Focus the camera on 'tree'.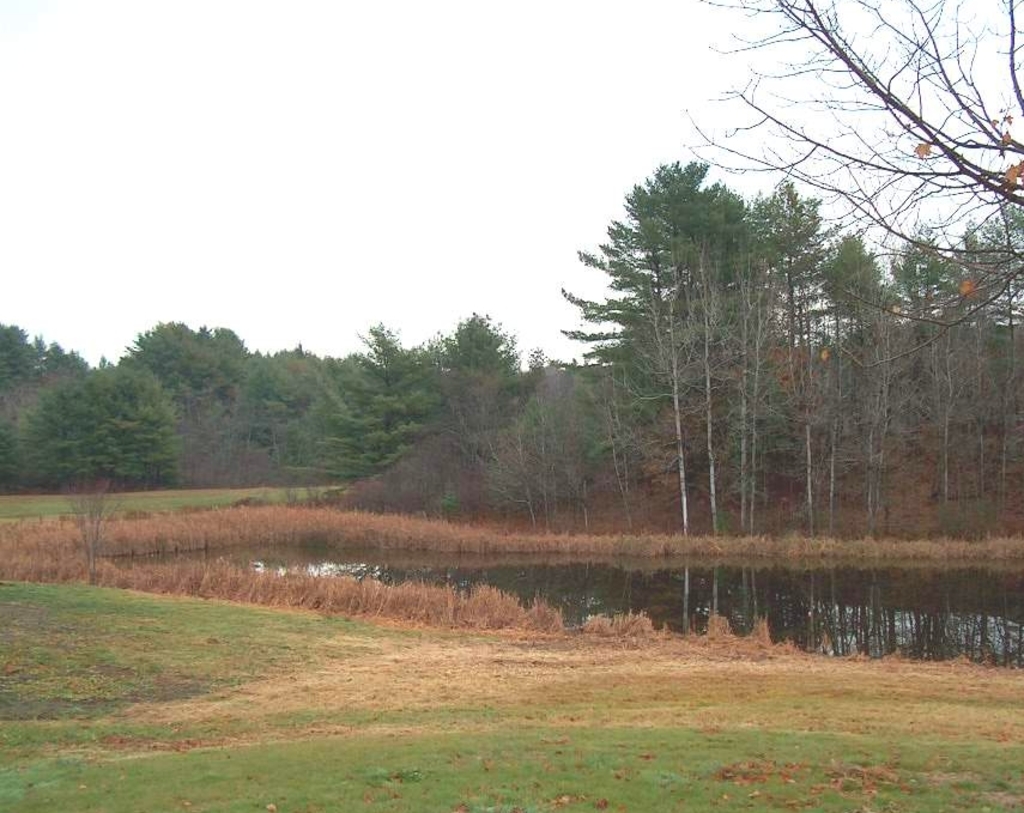
Focus region: x1=538, y1=364, x2=606, y2=527.
